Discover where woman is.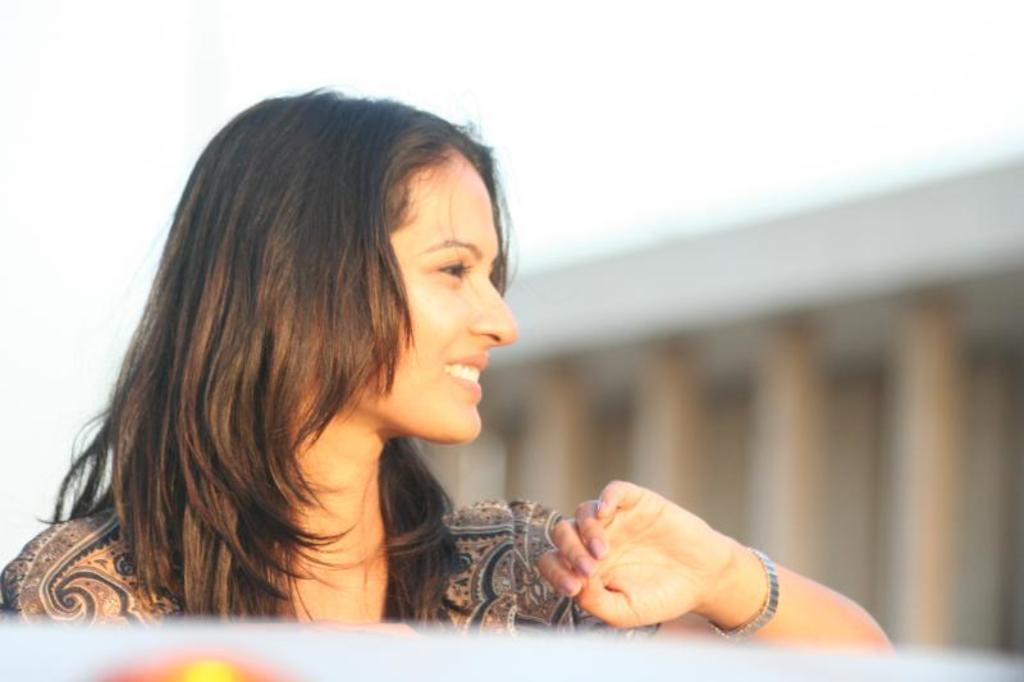
Discovered at <bbox>0, 86, 892, 646</bbox>.
